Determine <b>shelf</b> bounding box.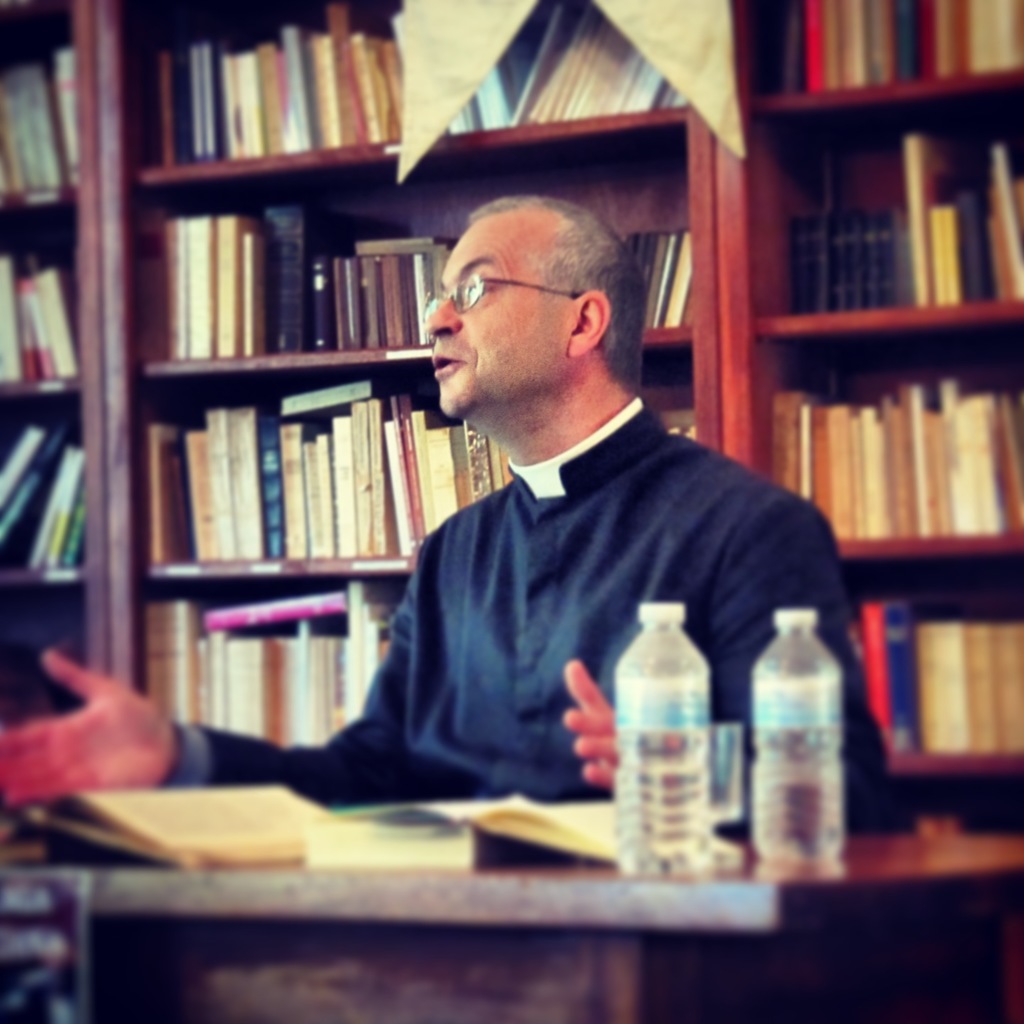
Determined: bbox=[0, 0, 1023, 774].
